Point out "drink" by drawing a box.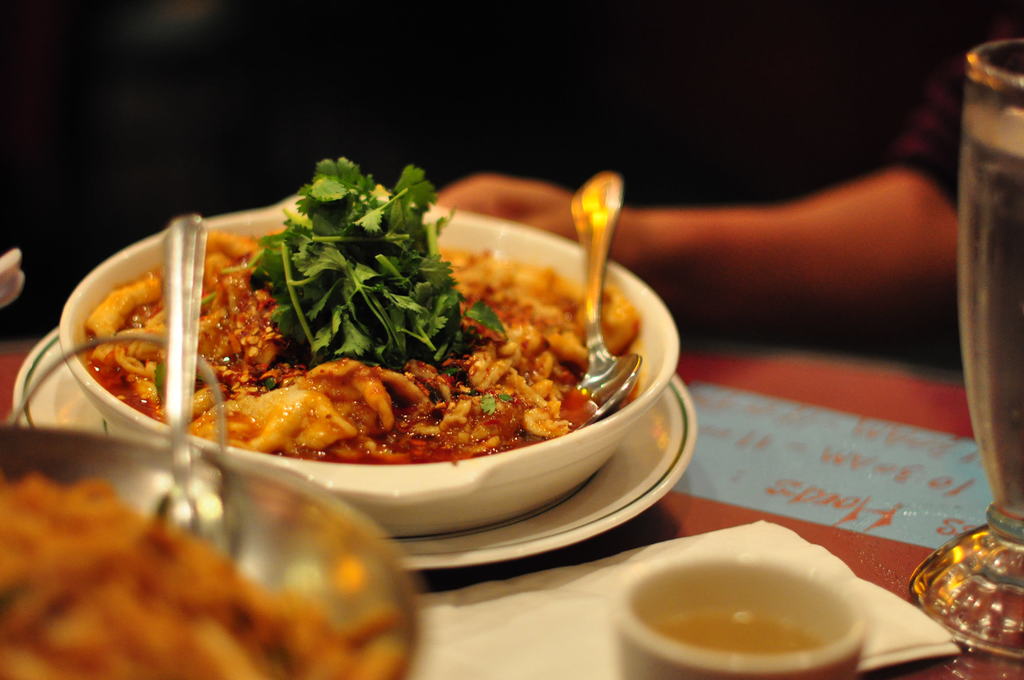
{"left": 965, "top": 98, "right": 1023, "bottom": 517}.
